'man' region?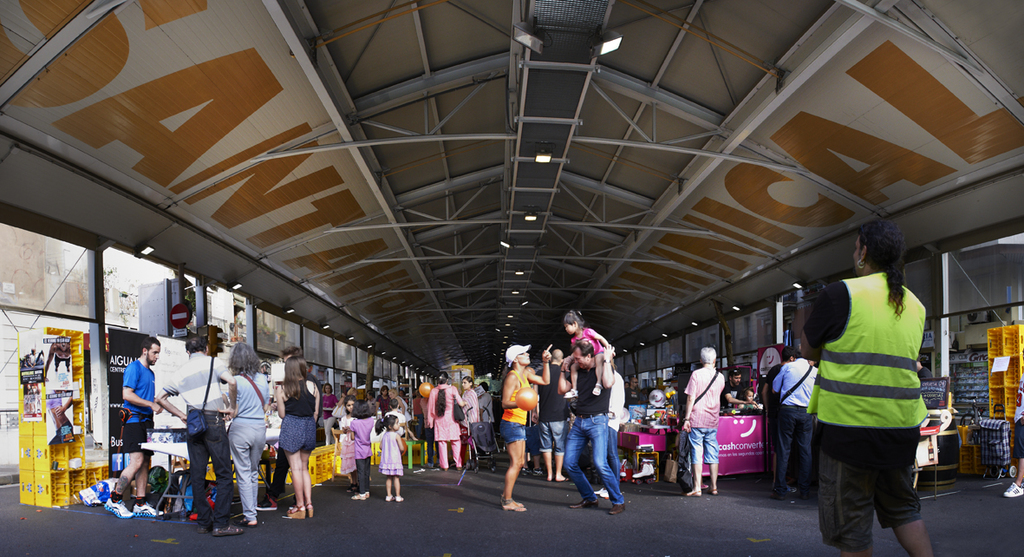
<box>795,226,942,556</box>
